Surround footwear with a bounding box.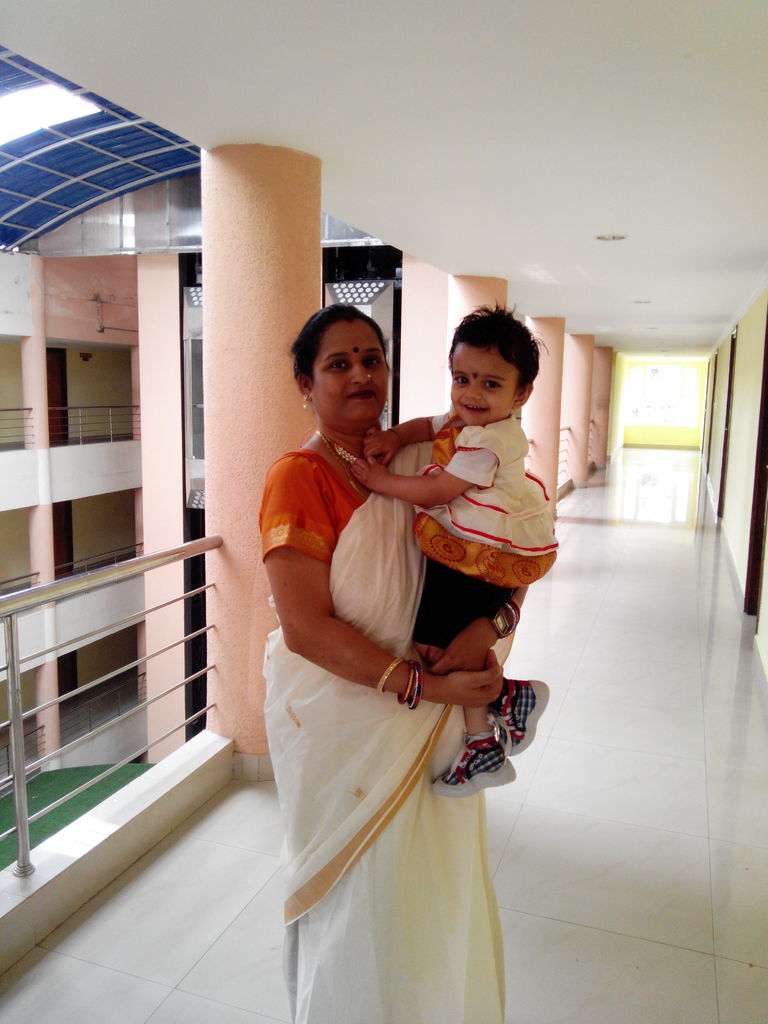
(x1=490, y1=680, x2=552, y2=750).
